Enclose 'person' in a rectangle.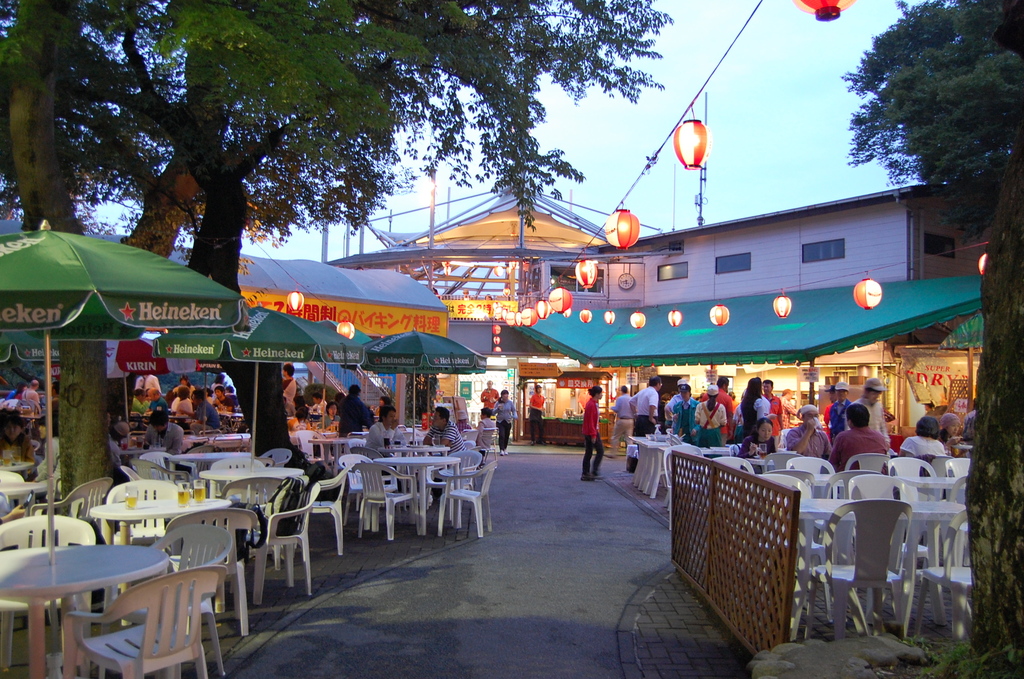
x1=829, y1=397, x2=894, y2=464.
